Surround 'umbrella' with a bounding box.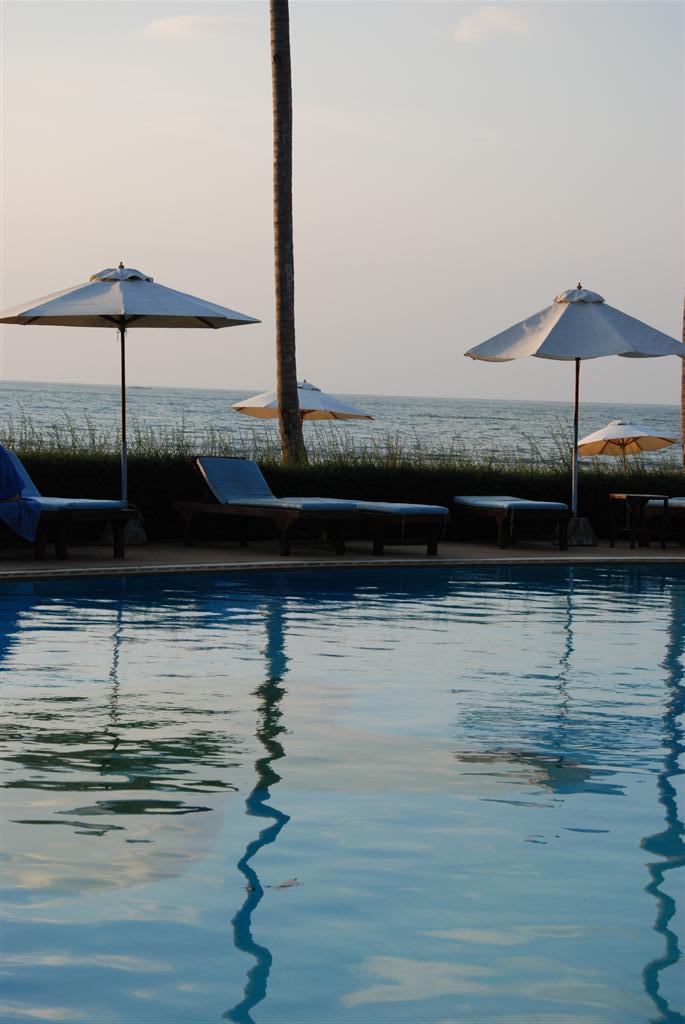
448 281 680 517.
